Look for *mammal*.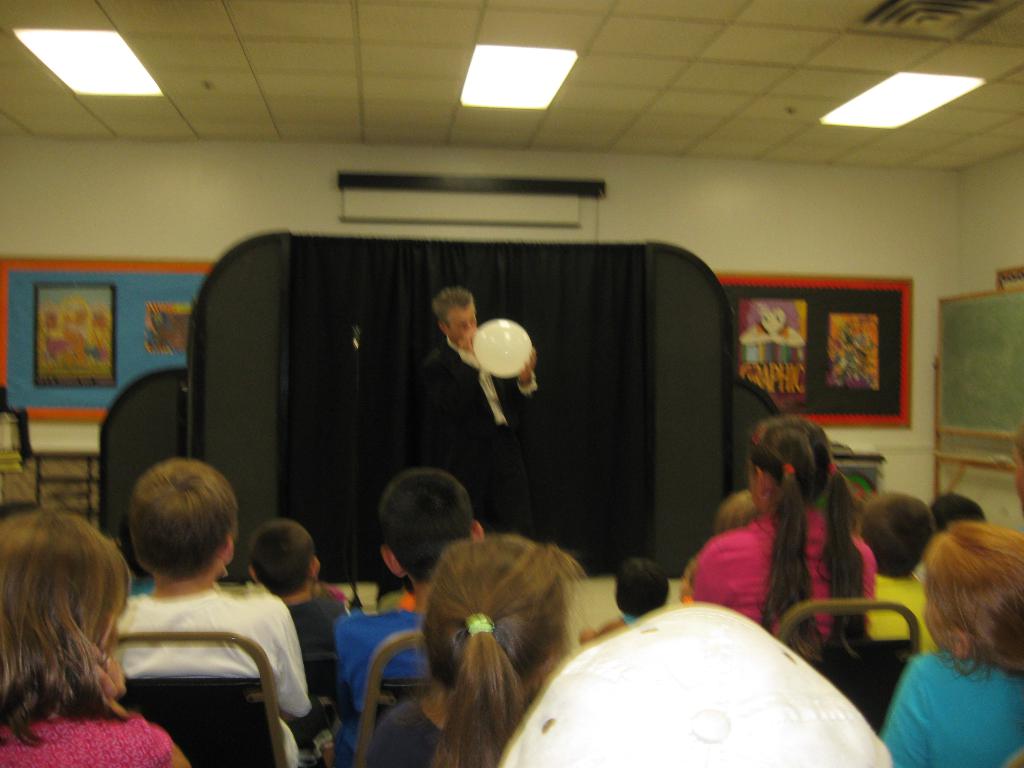
Found: 348/529/599/767.
